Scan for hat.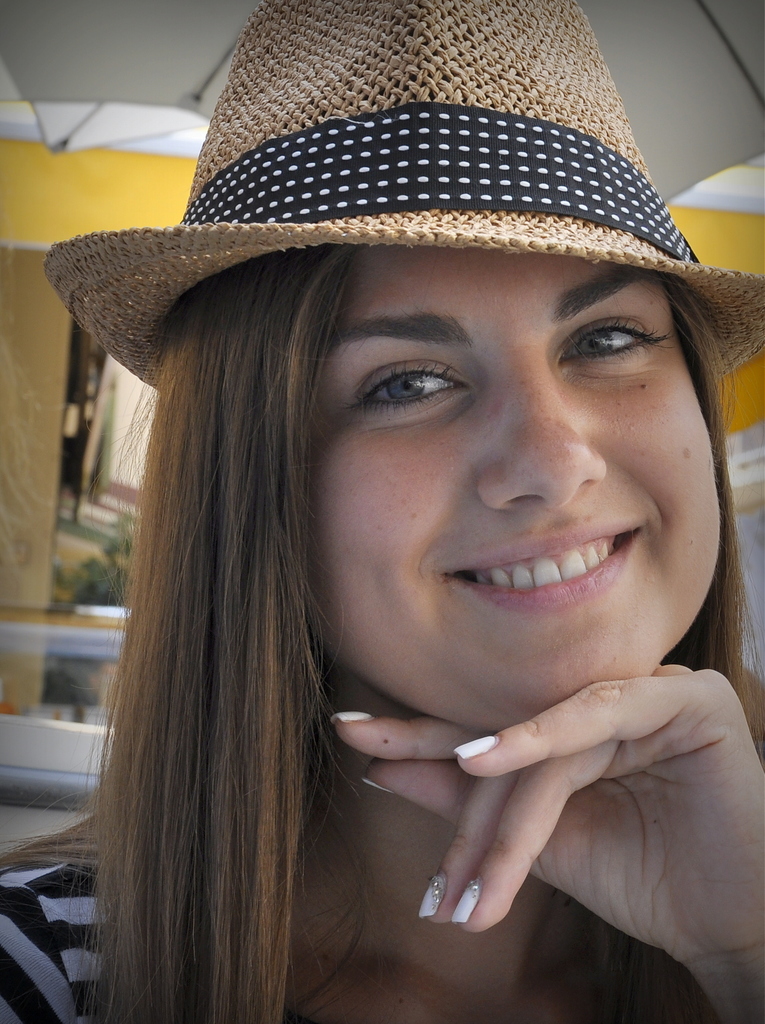
Scan result: [38,0,764,390].
